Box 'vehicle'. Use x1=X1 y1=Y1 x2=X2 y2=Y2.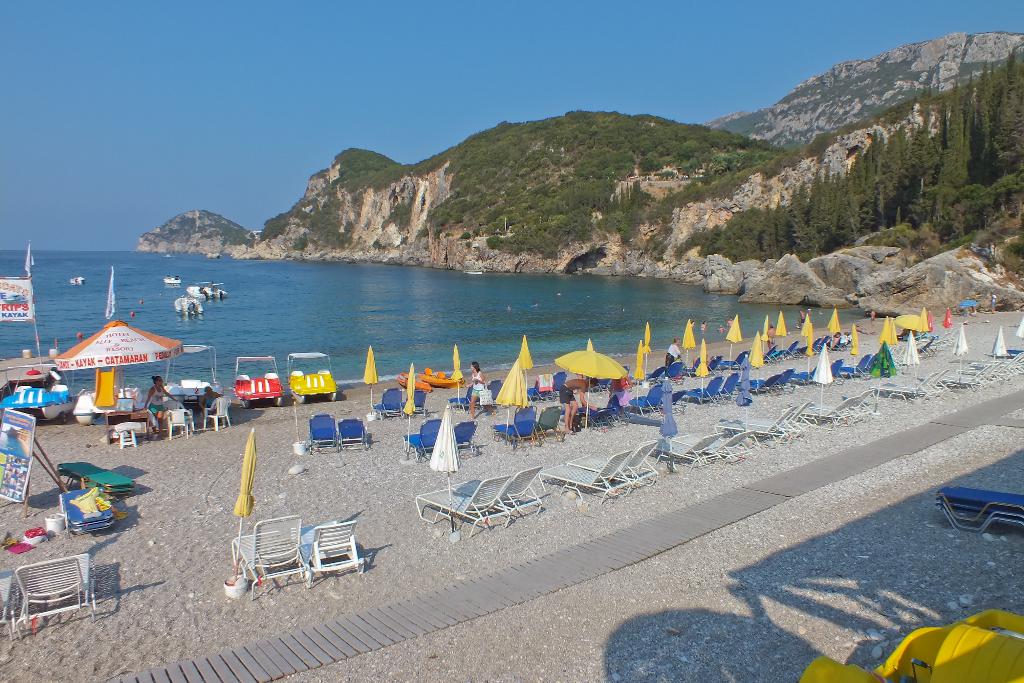
x1=70 y1=273 x2=87 y2=284.
